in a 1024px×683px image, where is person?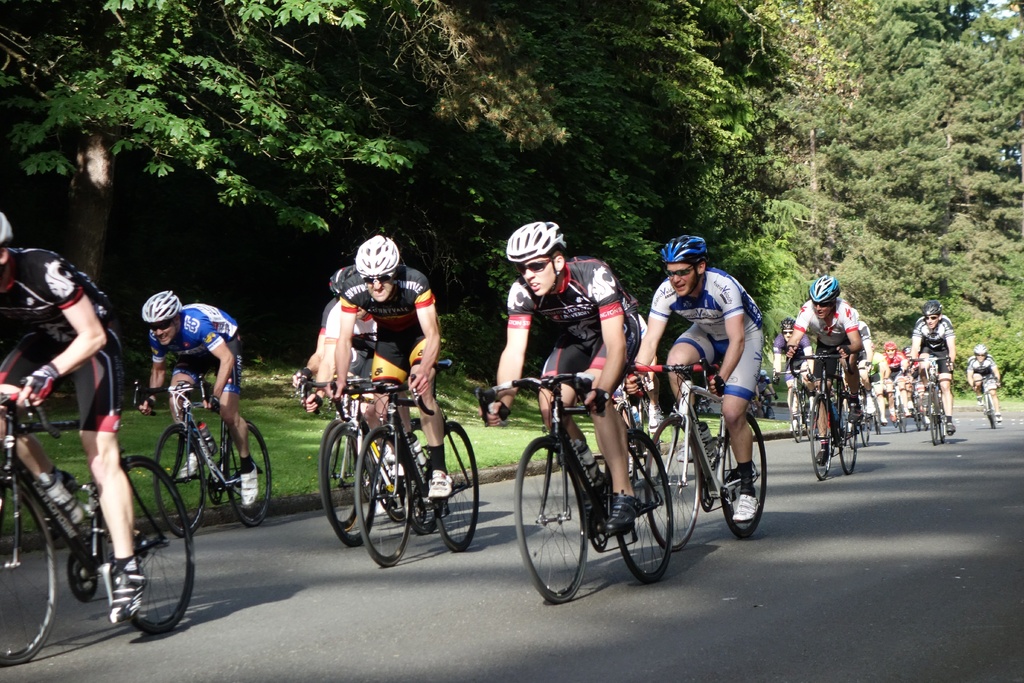
{"x1": 655, "y1": 253, "x2": 755, "y2": 533}.
